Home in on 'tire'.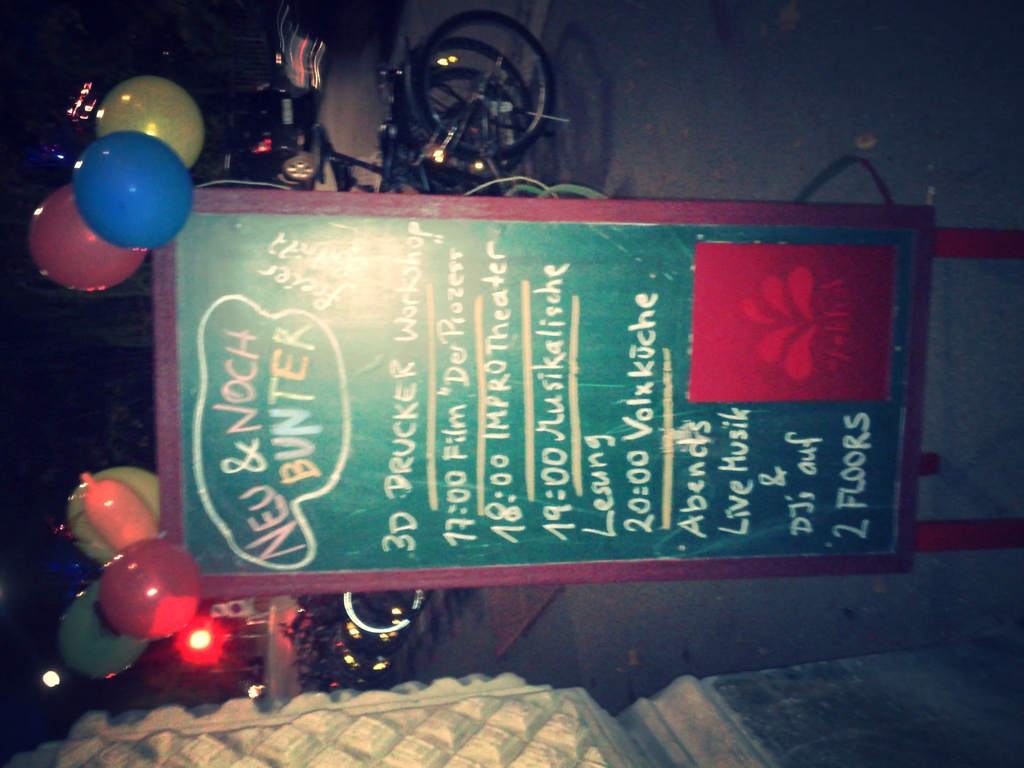
Homed in at <box>422,67,518,161</box>.
